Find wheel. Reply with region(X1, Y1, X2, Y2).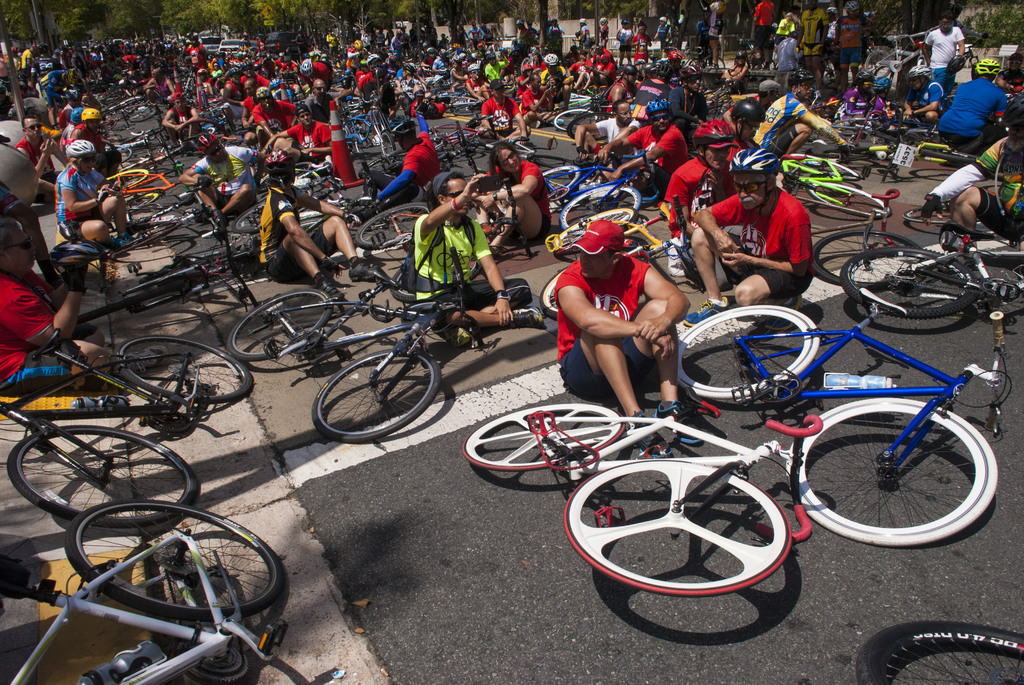
region(552, 108, 601, 133).
